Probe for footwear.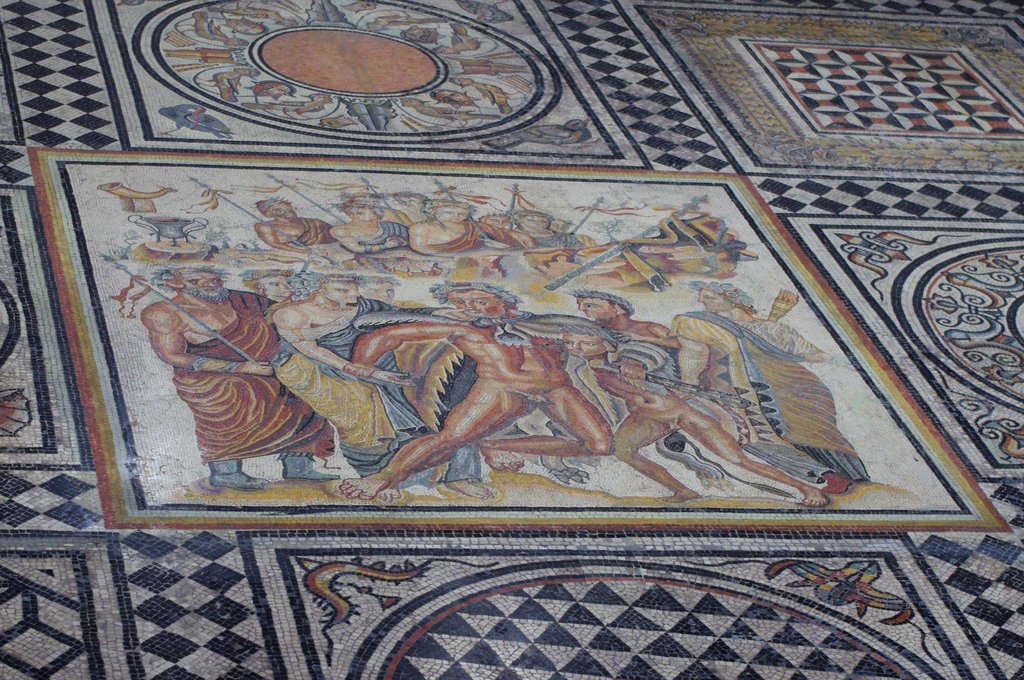
Probe result: 284, 451, 339, 479.
